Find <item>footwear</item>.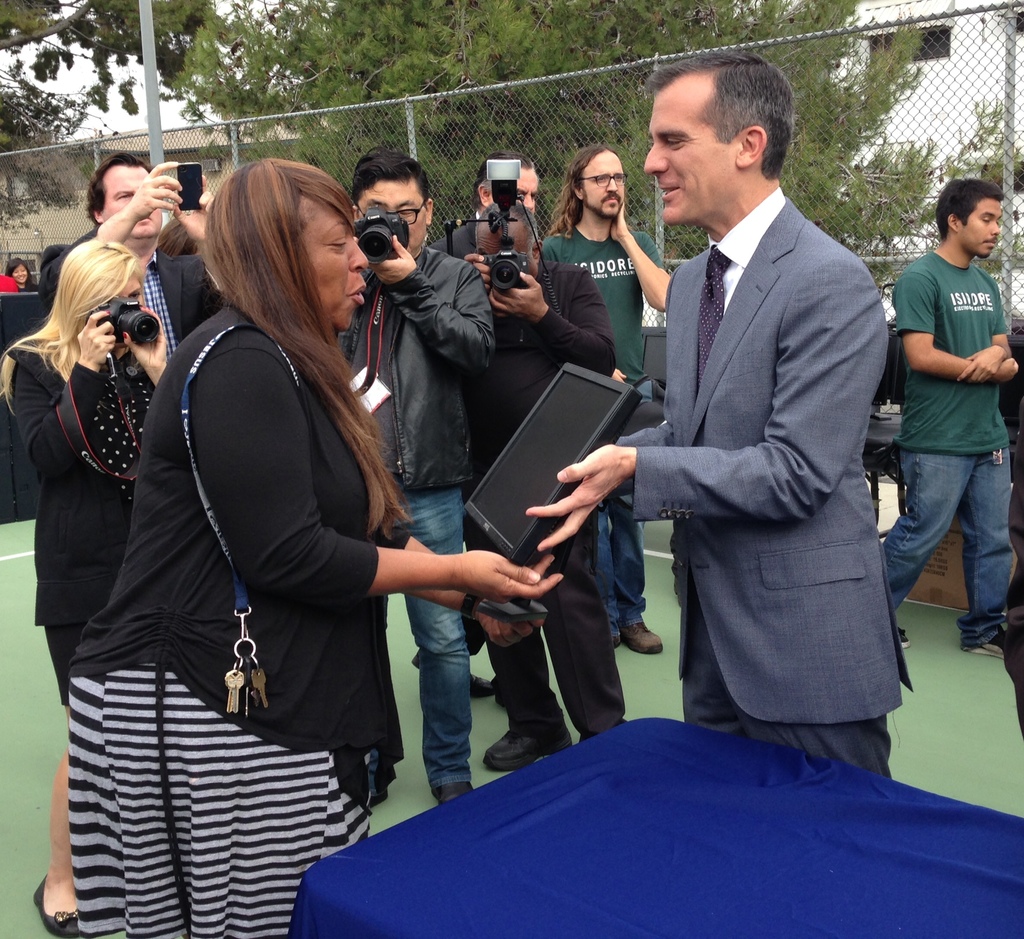
x1=482 y1=730 x2=559 y2=775.
